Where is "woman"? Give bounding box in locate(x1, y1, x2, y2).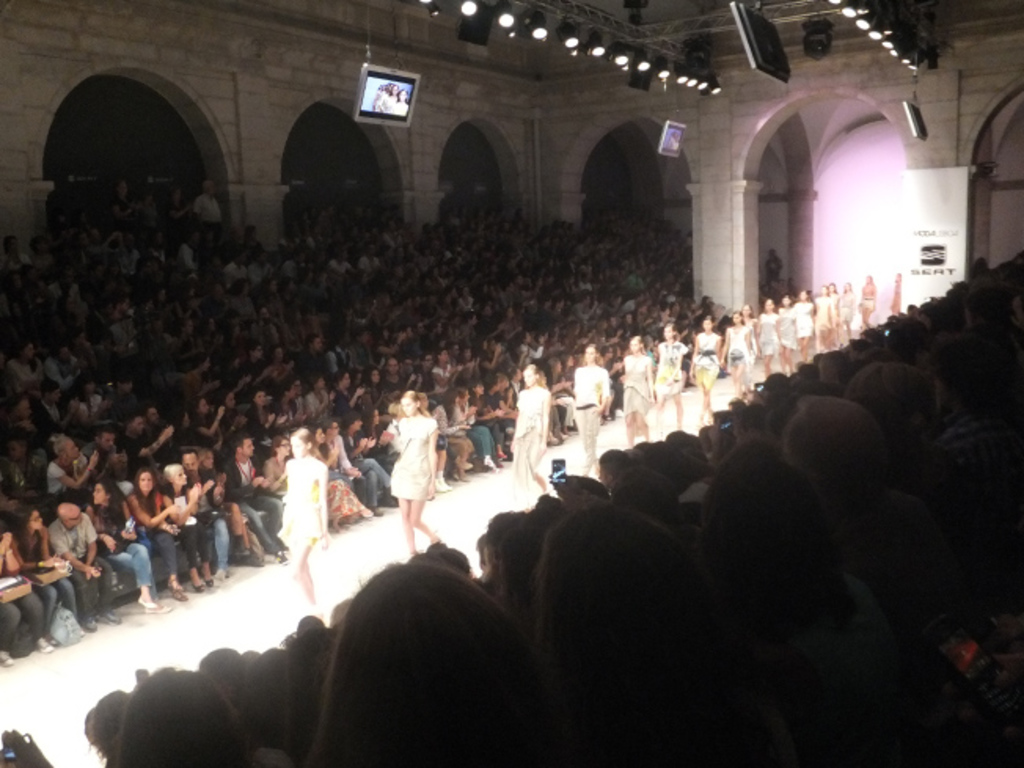
locate(433, 389, 474, 484).
